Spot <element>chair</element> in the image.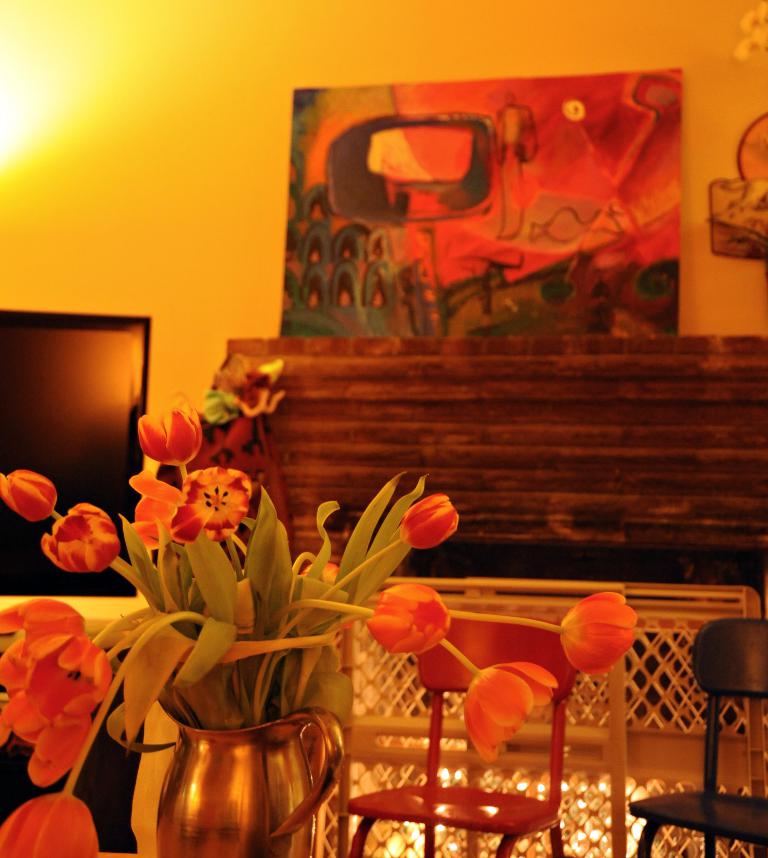
<element>chair</element> found at BBox(339, 673, 585, 852).
